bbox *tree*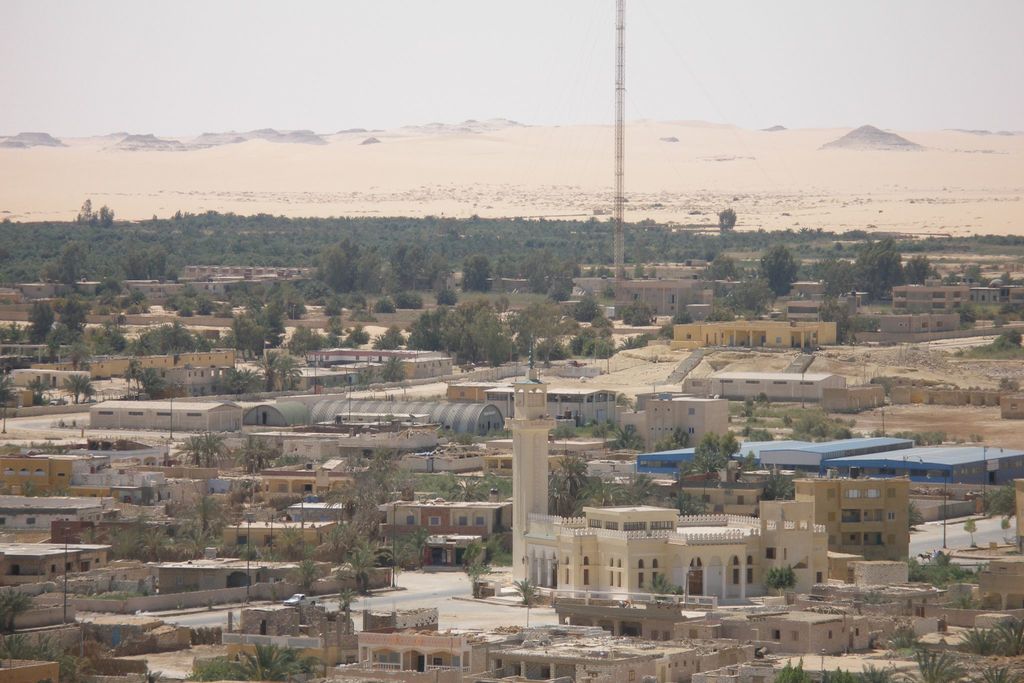
(left=348, top=447, right=396, bottom=506)
